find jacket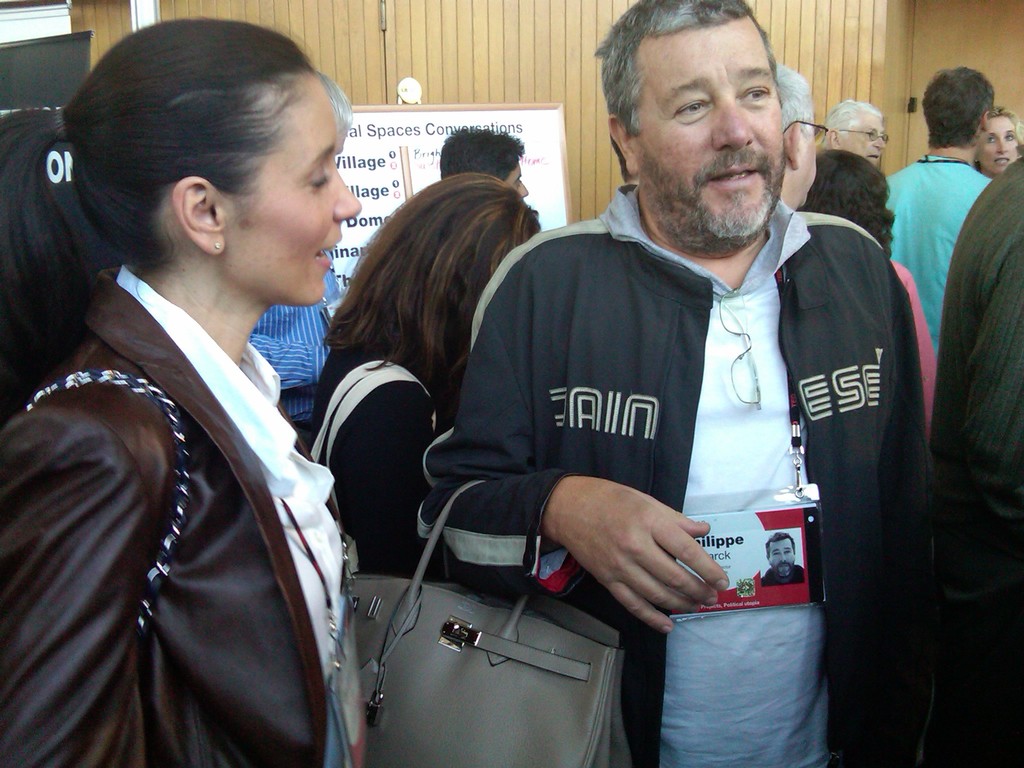
crop(10, 196, 362, 752)
